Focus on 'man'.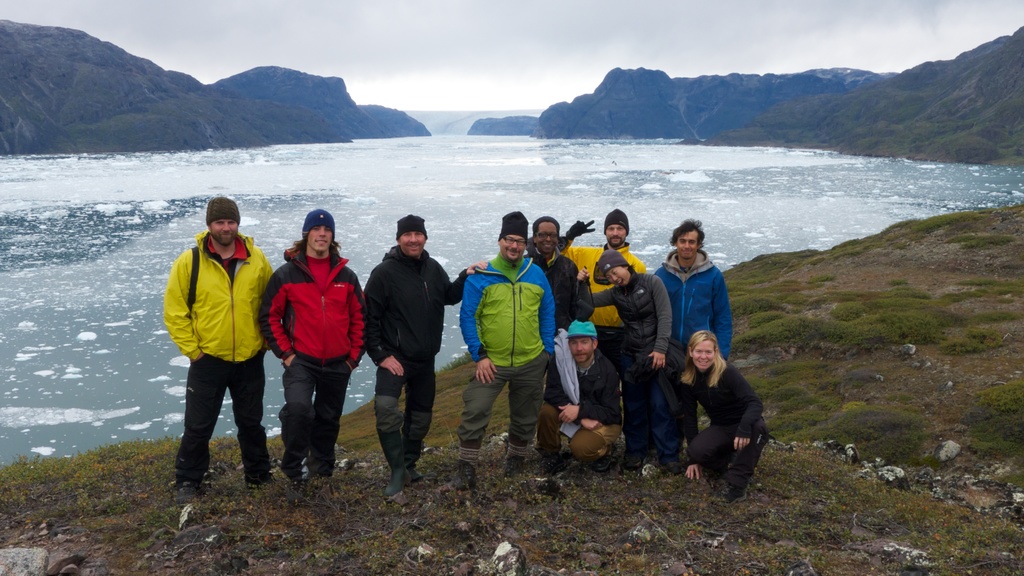
Focused at bbox=(257, 210, 367, 475).
